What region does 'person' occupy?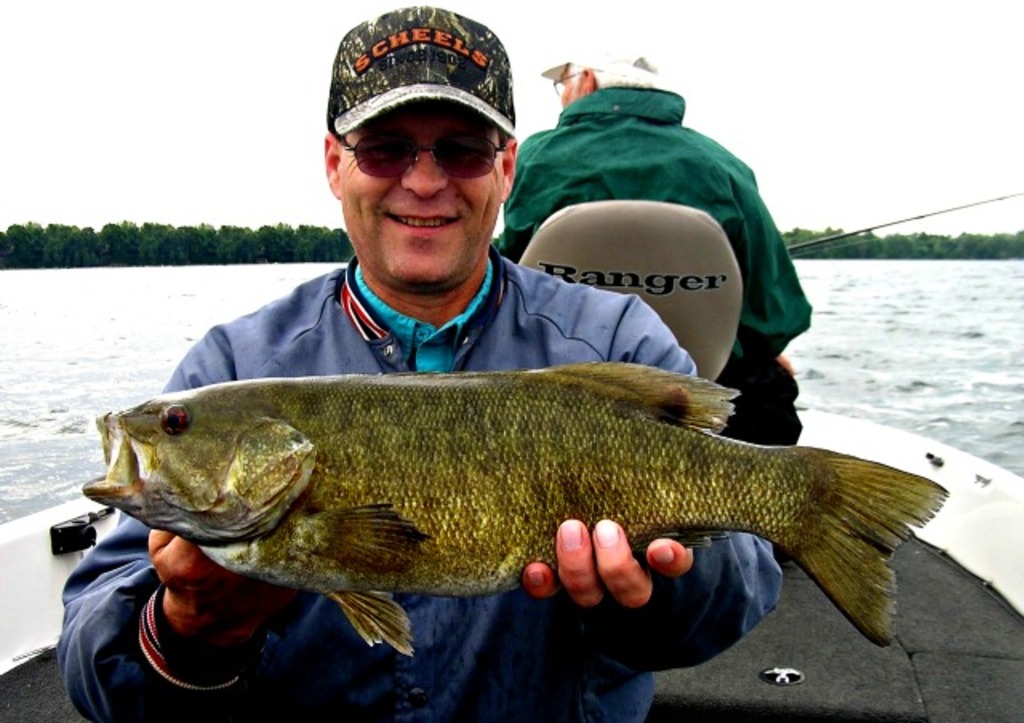
491 38 808 446.
